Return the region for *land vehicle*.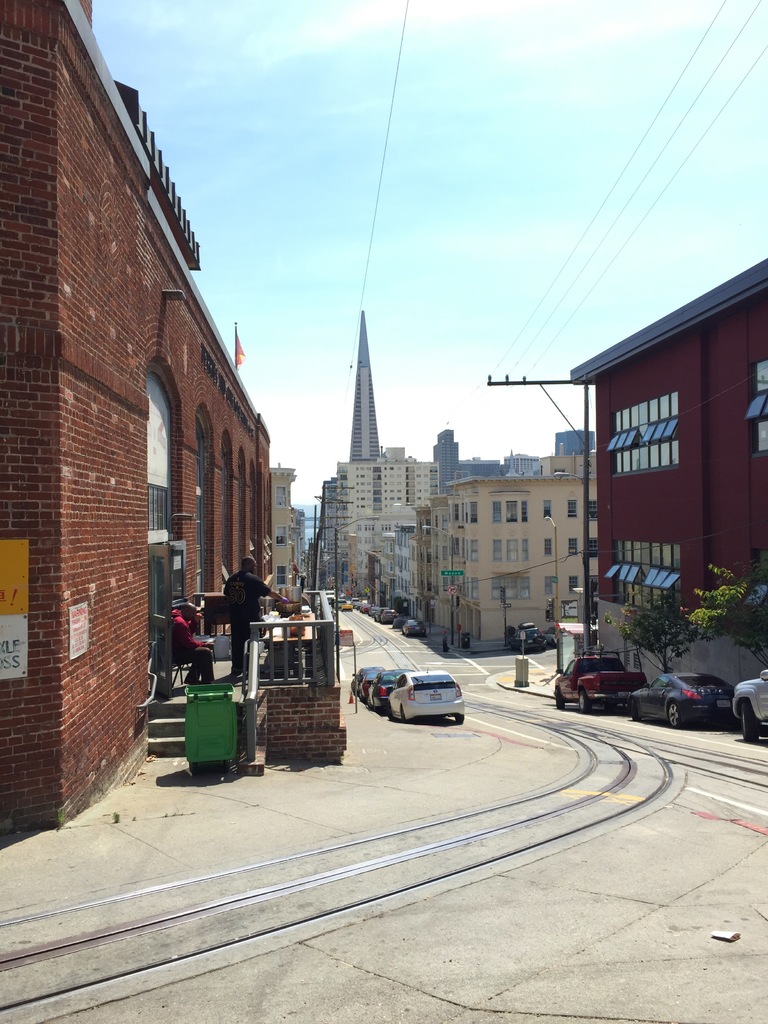
(left=376, top=665, right=410, bottom=714).
